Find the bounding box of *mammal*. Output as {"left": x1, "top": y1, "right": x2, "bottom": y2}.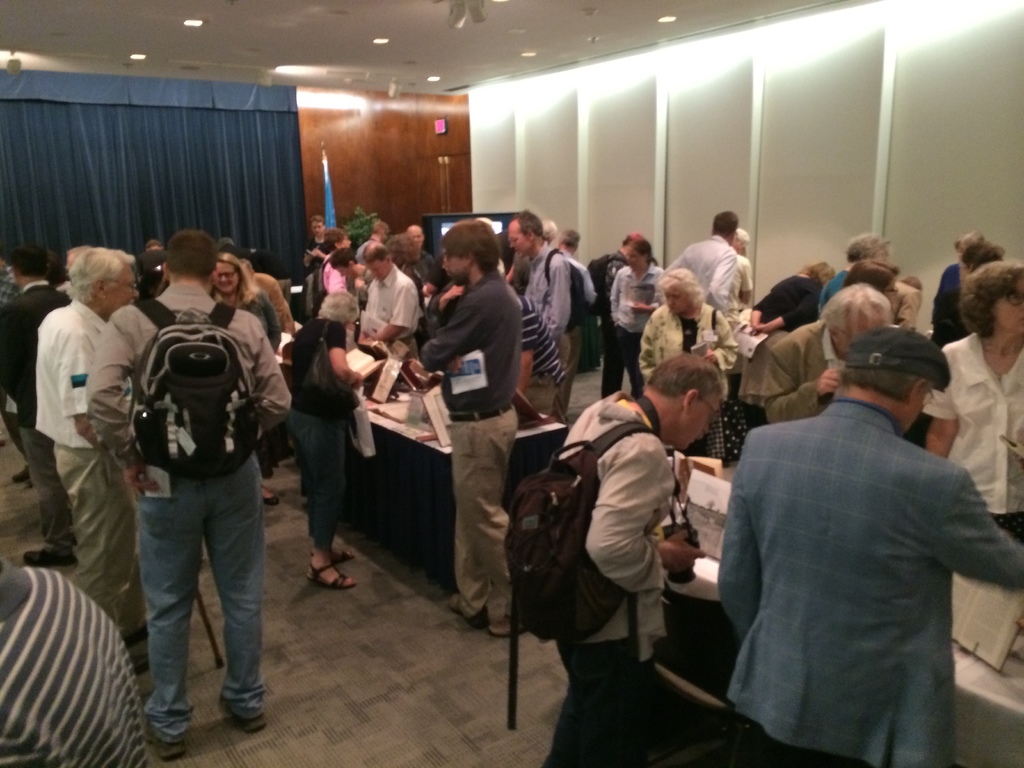
{"left": 402, "top": 223, "right": 435, "bottom": 292}.
